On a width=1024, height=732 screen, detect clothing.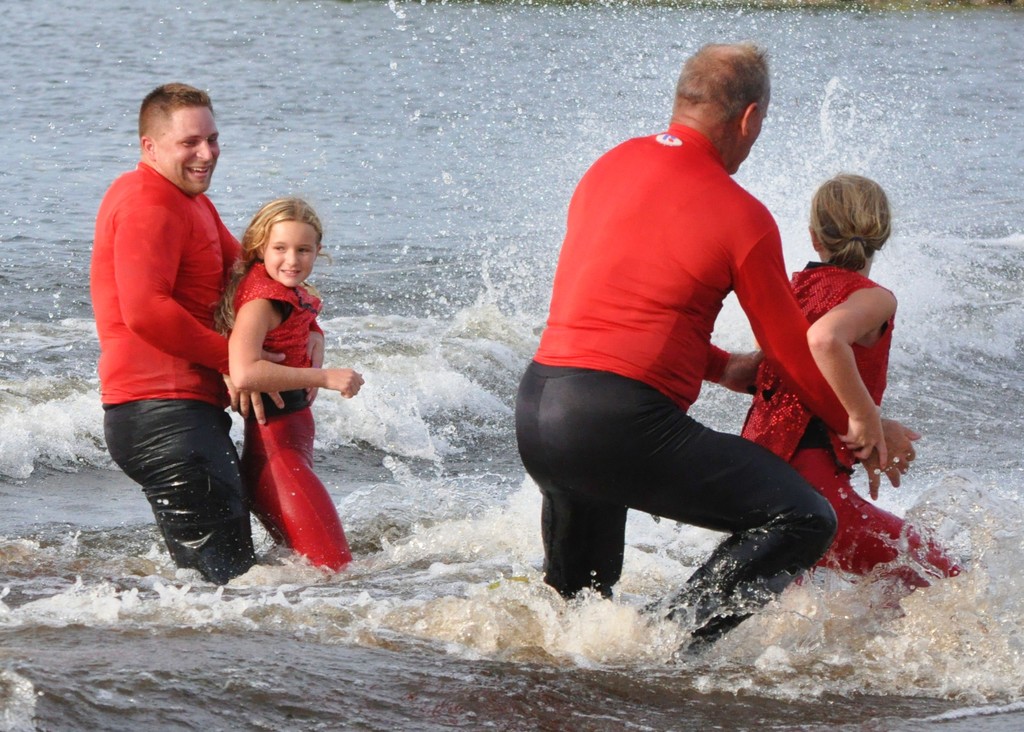
<region>732, 248, 965, 596</region>.
